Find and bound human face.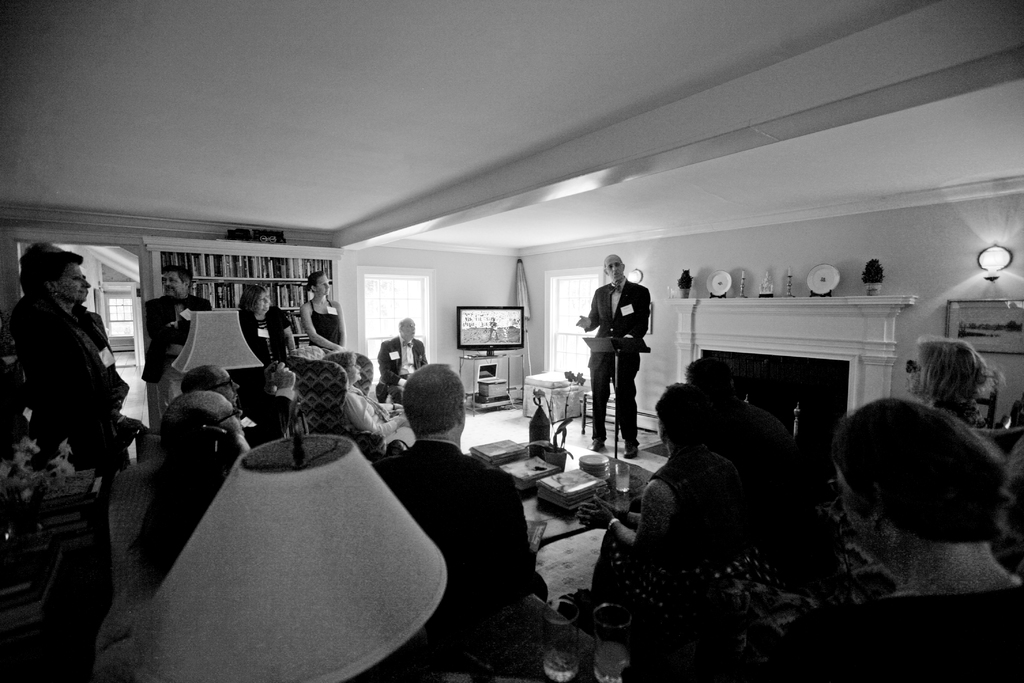
Bound: crop(316, 273, 330, 293).
